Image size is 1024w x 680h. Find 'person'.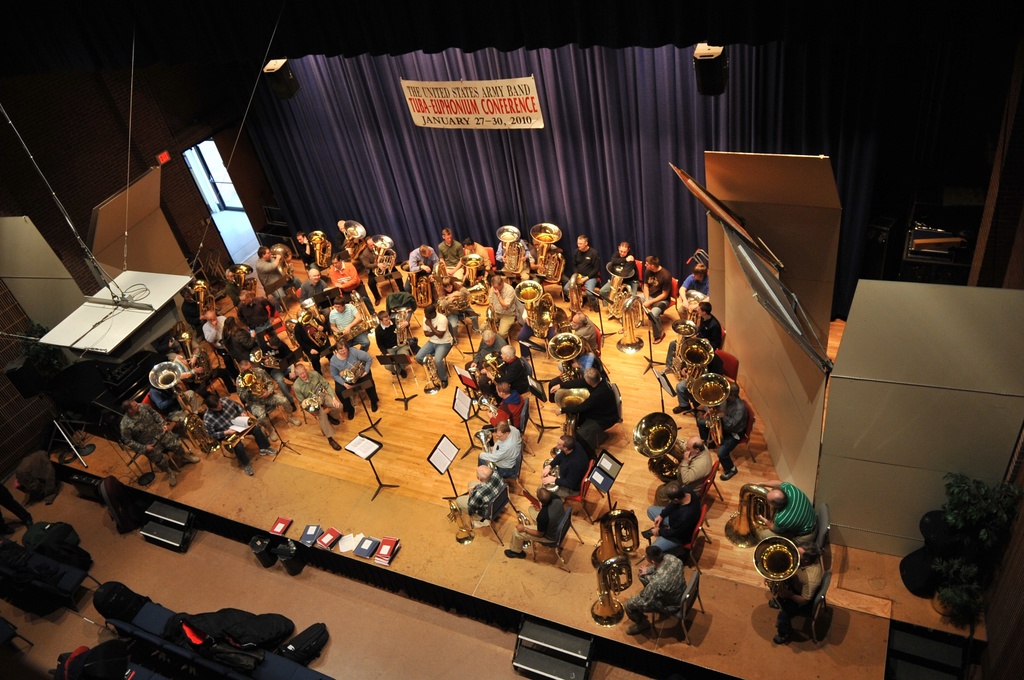
650/479/703/555.
